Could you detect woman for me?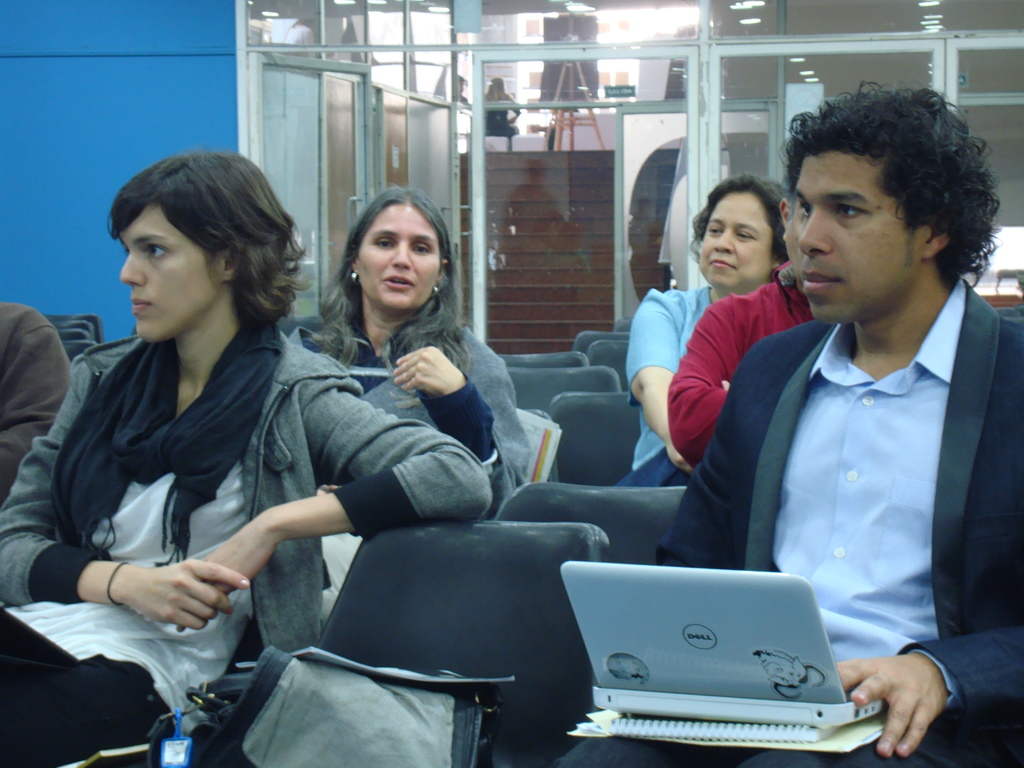
Detection result: pyautogui.locateOnScreen(0, 152, 500, 765).
